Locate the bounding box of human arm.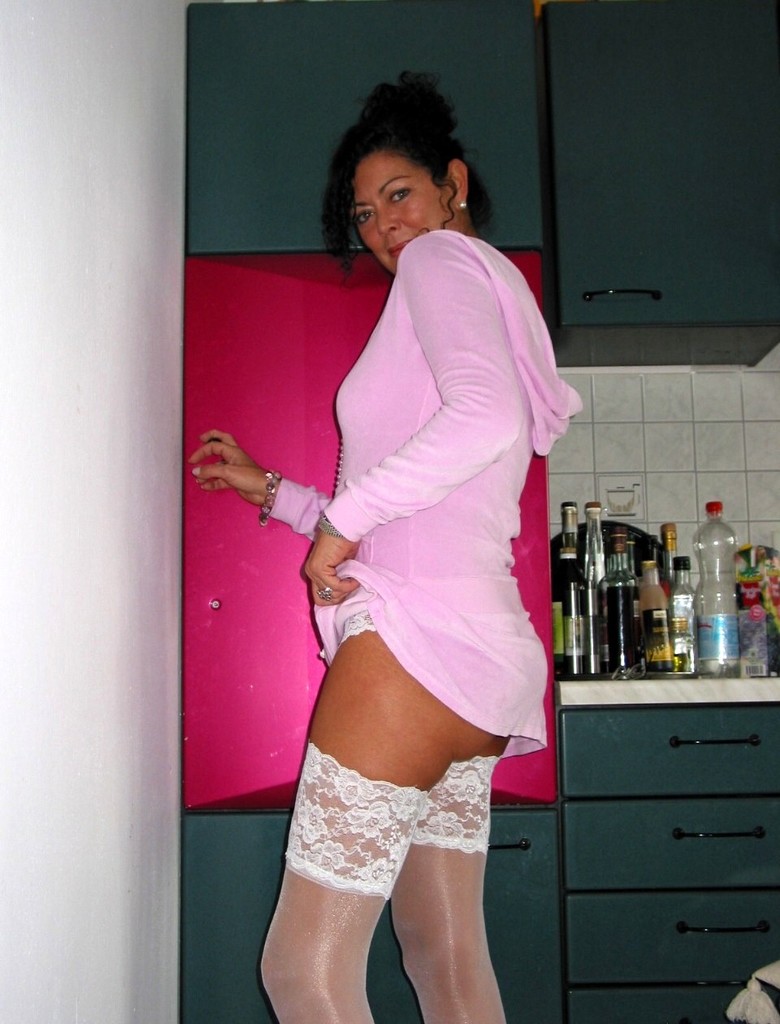
Bounding box: x1=293, y1=218, x2=524, y2=616.
